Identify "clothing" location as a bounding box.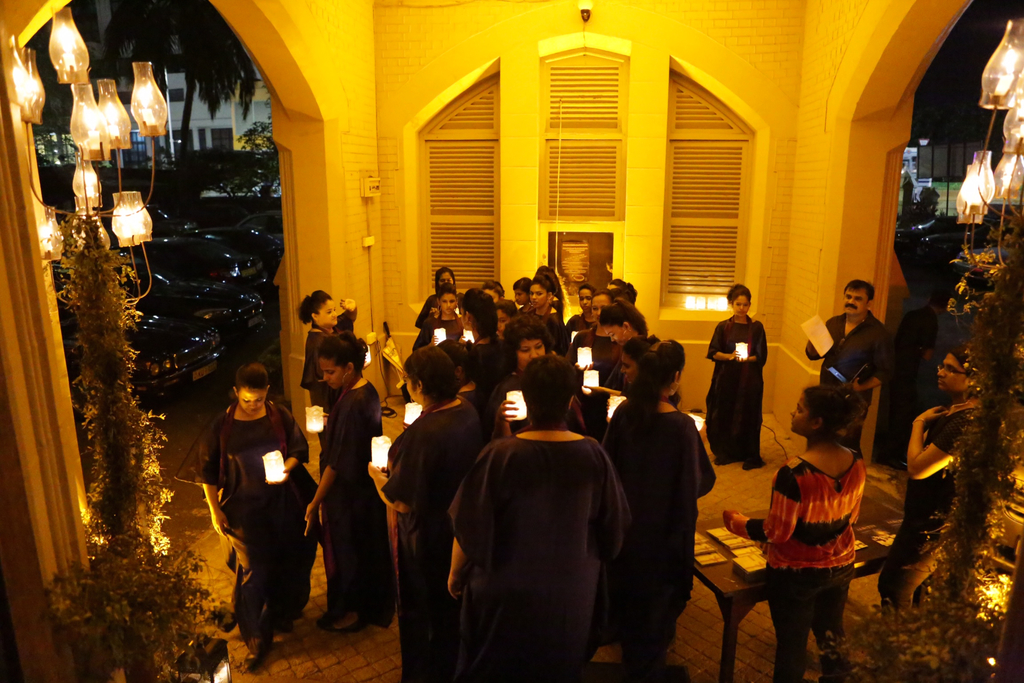
box=[447, 427, 624, 682].
